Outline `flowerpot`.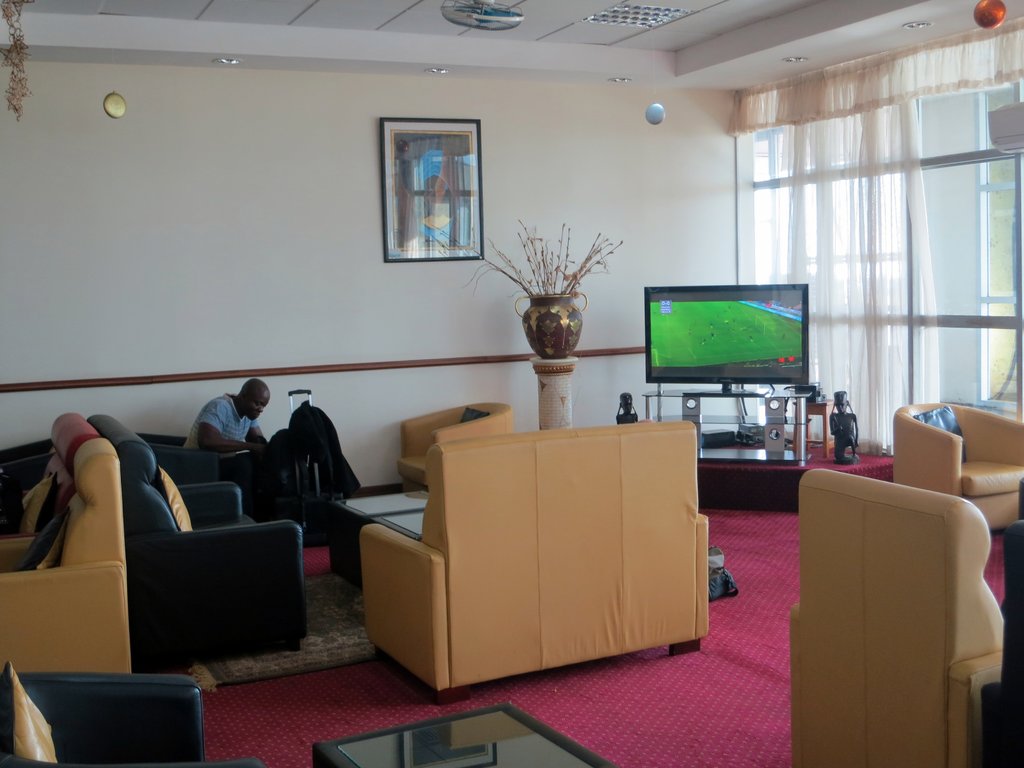
Outline: (x1=514, y1=291, x2=586, y2=362).
